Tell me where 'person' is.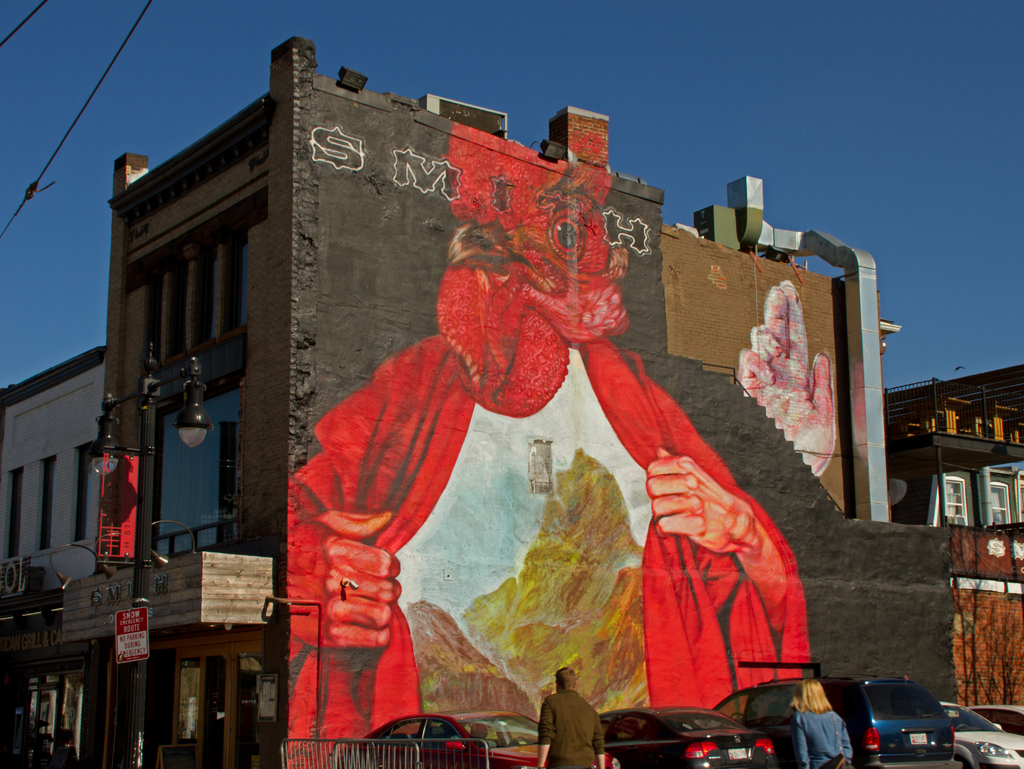
'person' is at 544, 670, 602, 757.
